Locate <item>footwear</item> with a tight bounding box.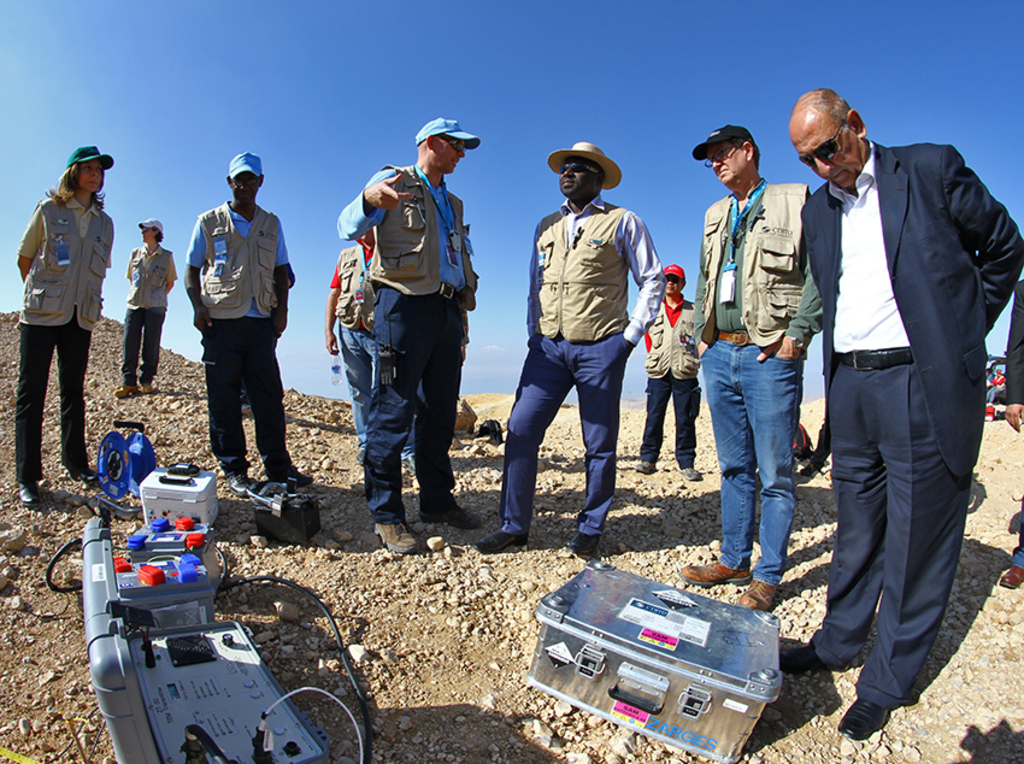
box(414, 499, 490, 530).
